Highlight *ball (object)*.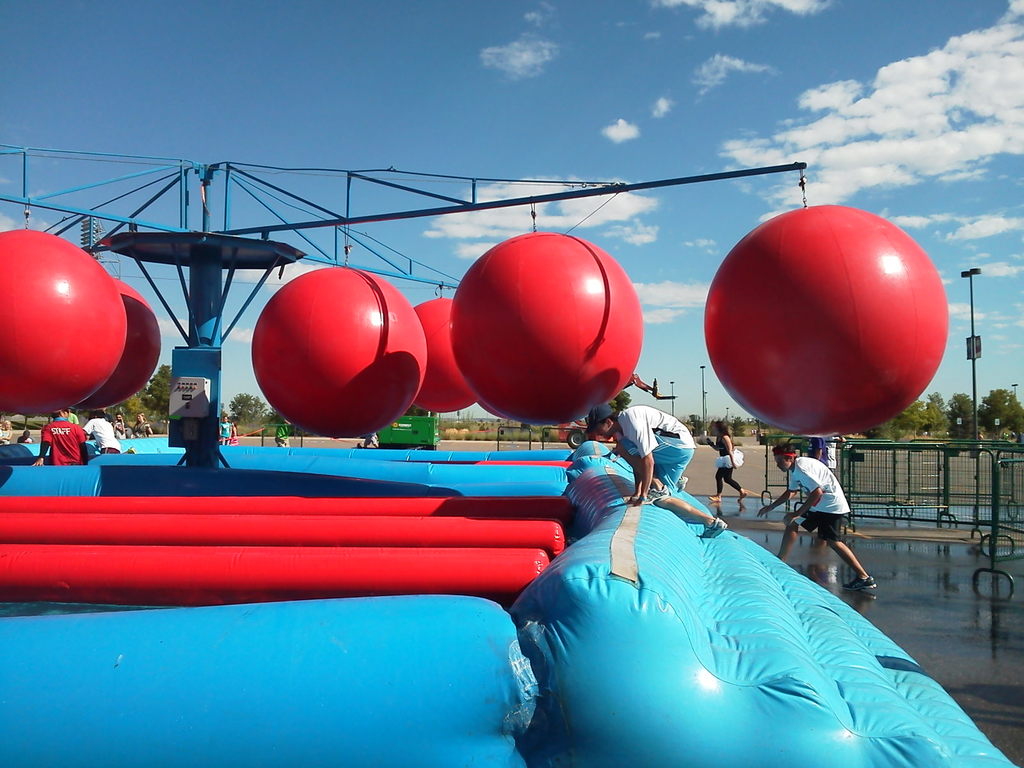
Highlighted region: (x1=81, y1=278, x2=161, y2=412).
